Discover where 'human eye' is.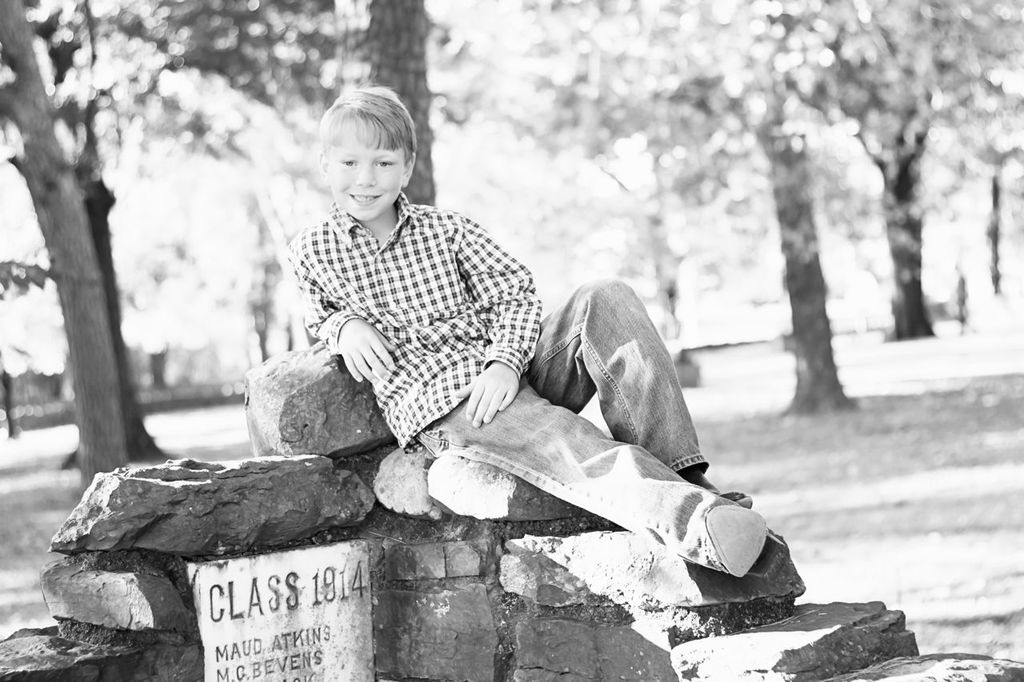
Discovered at 338 158 357 171.
